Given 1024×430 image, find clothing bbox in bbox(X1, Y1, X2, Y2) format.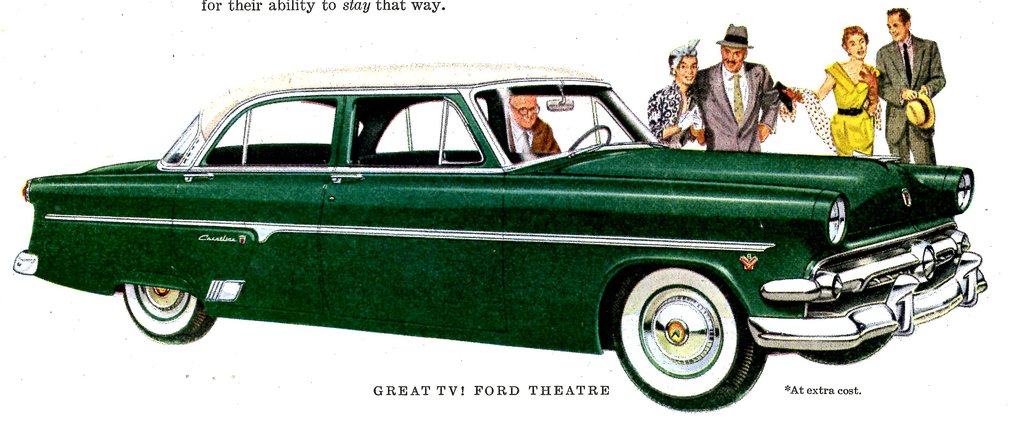
bbox(510, 117, 563, 154).
